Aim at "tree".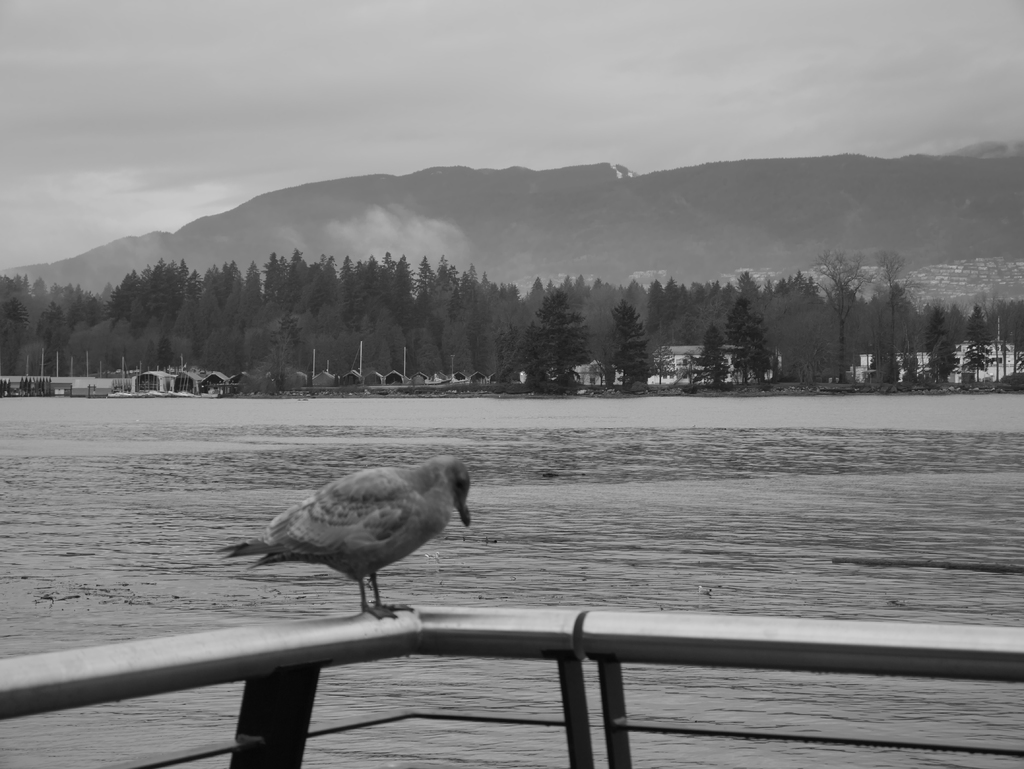
Aimed at <box>872,247,927,400</box>.
